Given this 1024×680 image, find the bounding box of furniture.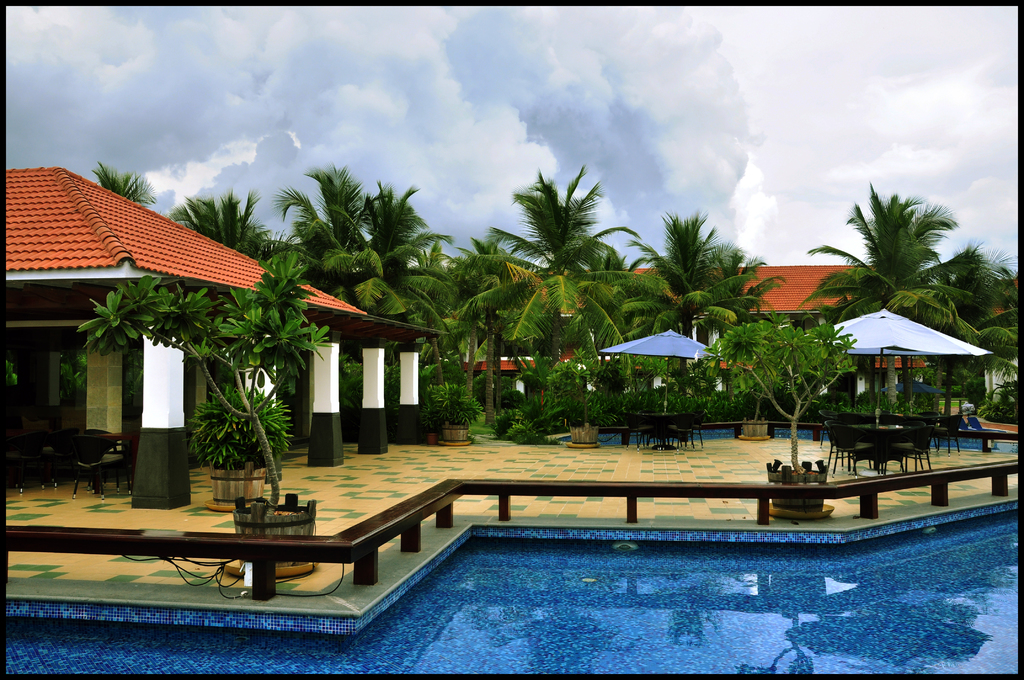
[933,412,963,453].
